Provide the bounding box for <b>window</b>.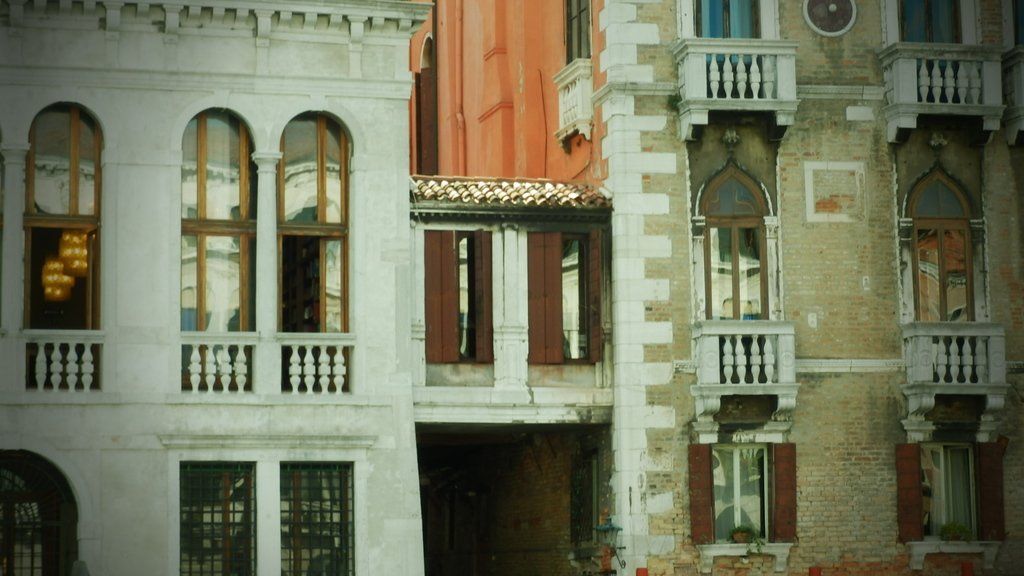
<box>0,444,81,575</box>.
